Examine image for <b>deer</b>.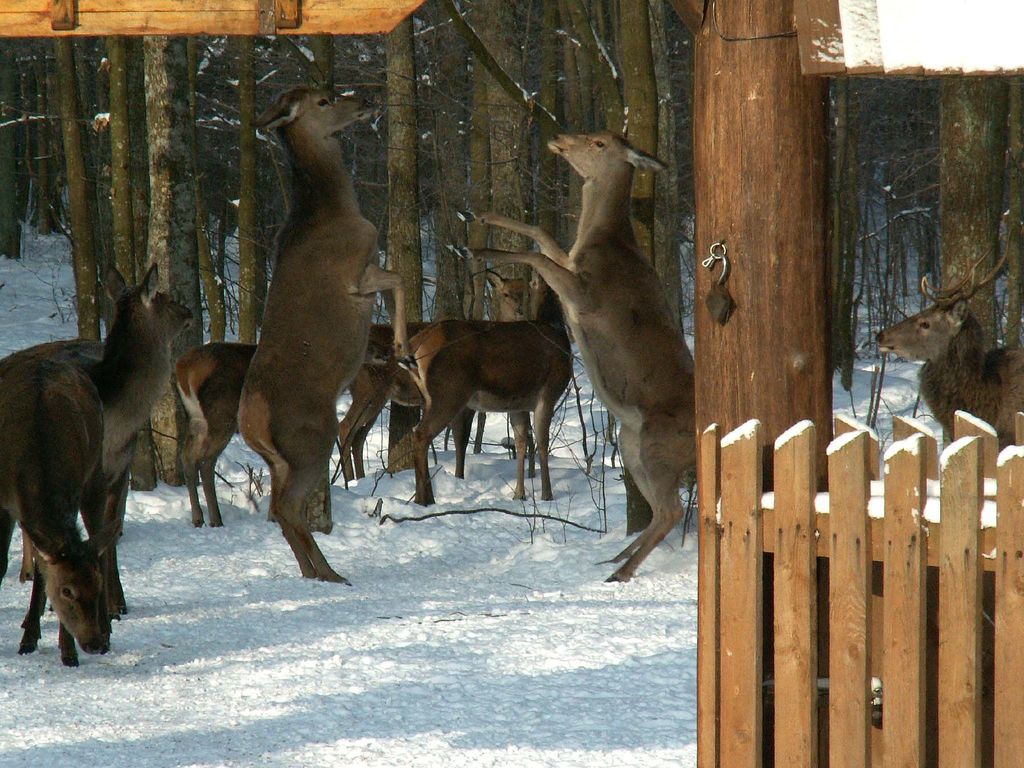
Examination result: 0, 352, 124, 663.
